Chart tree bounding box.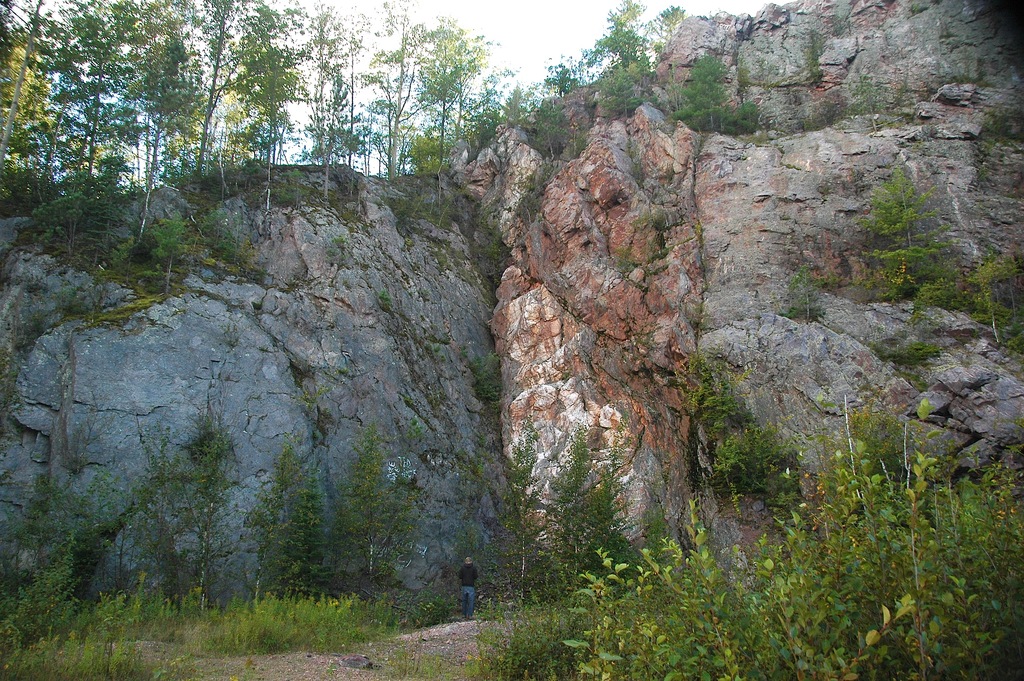
Charted: bbox=[147, 215, 195, 298].
